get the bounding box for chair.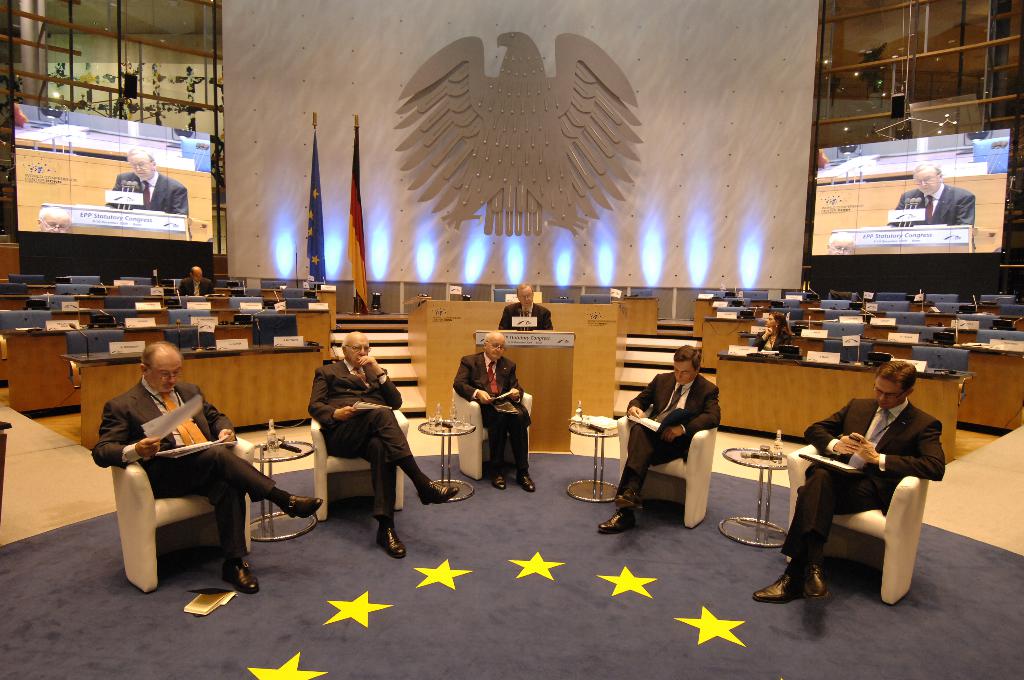
detection(54, 282, 89, 298).
